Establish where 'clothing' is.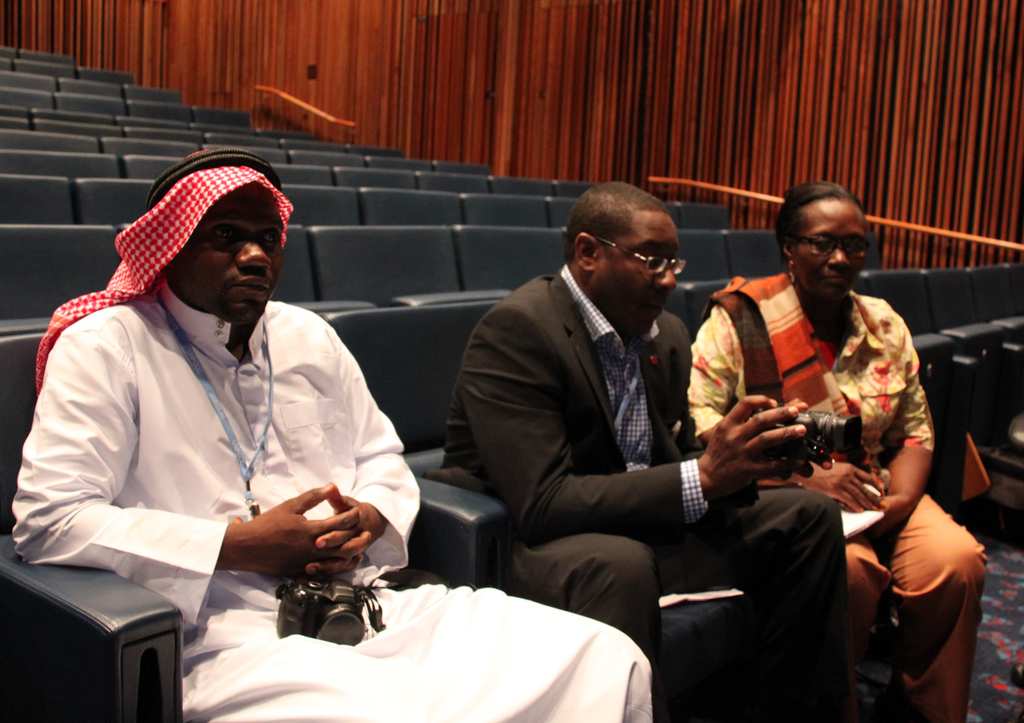
Established at x1=702, y1=234, x2=948, y2=660.
